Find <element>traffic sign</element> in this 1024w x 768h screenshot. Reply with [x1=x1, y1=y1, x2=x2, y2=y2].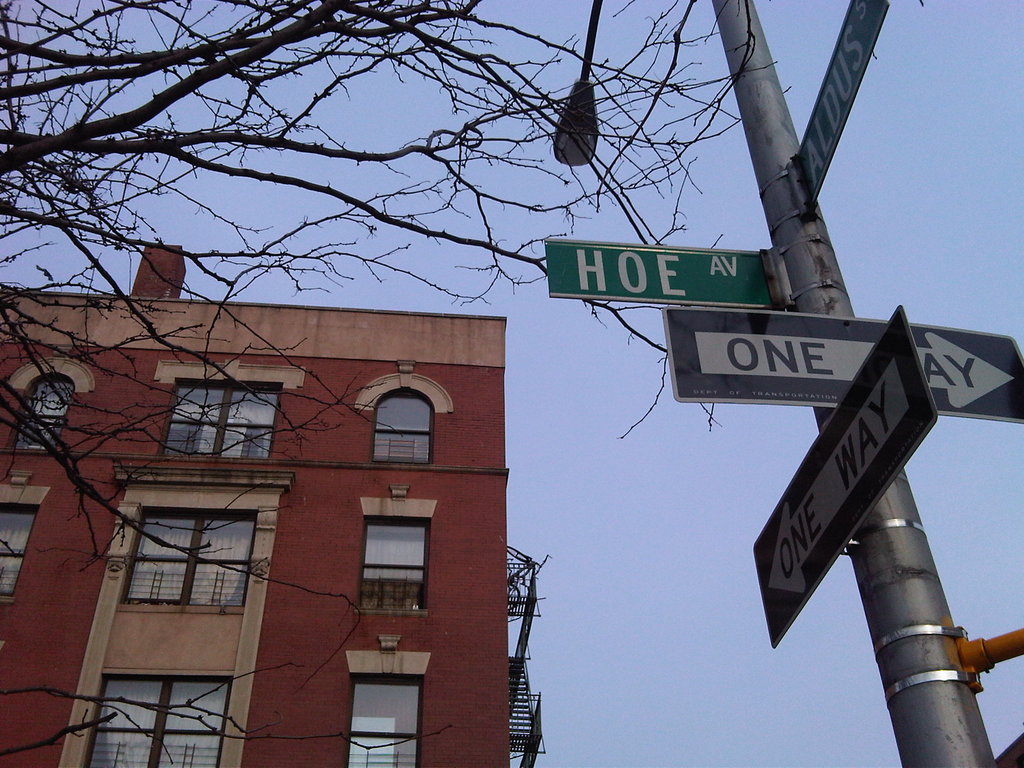
[x1=747, y1=304, x2=938, y2=655].
